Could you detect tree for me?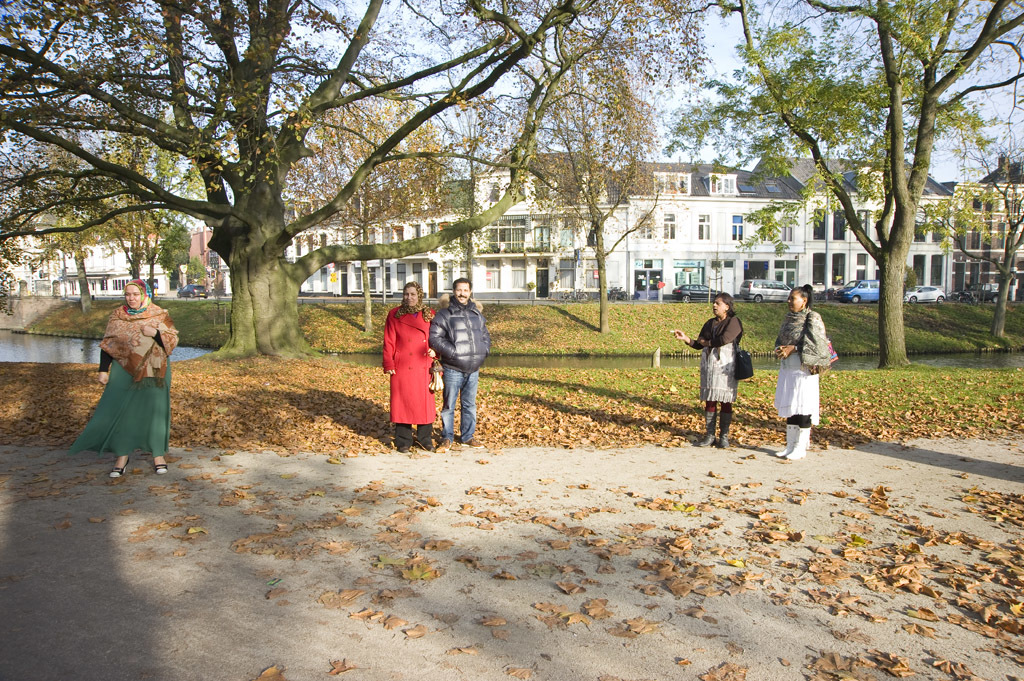
Detection result: 474 0 714 339.
